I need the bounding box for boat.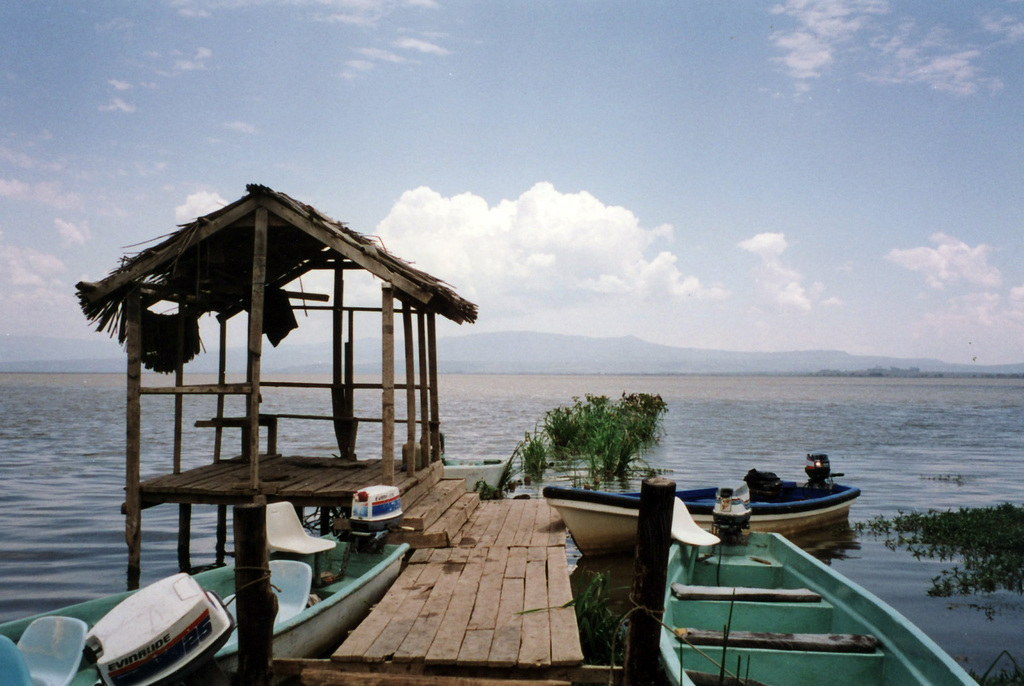
Here it is: {"x1": 0, "y1": 535, "x2": 406, "y2": 685}.
